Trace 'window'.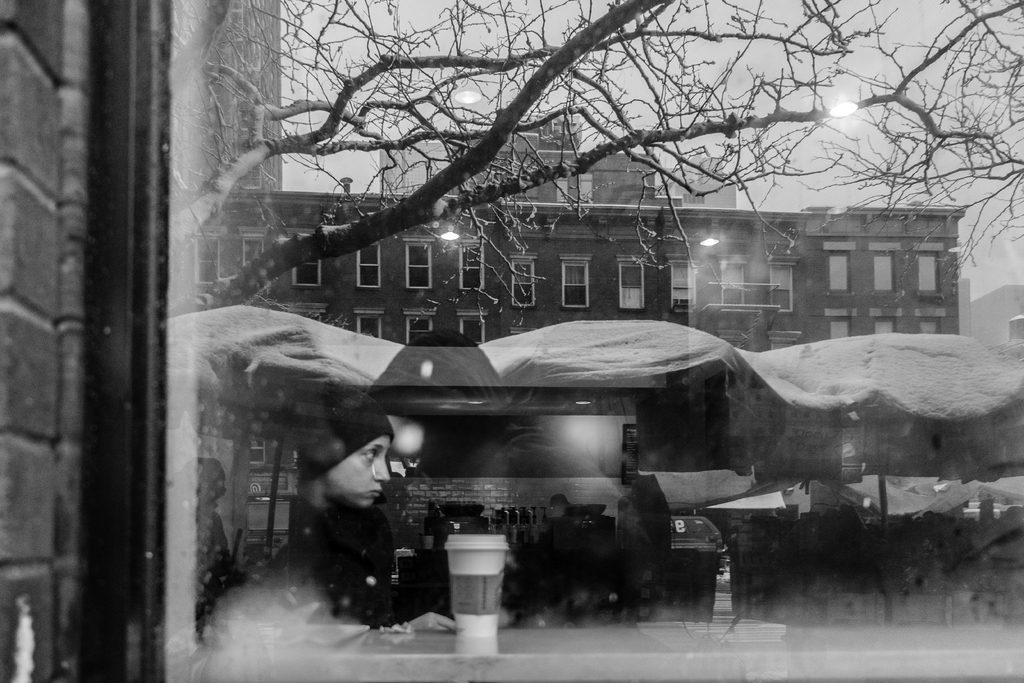
Traced to {"left": 871, "top": 320, "right": 896, "bottom": 334}.
